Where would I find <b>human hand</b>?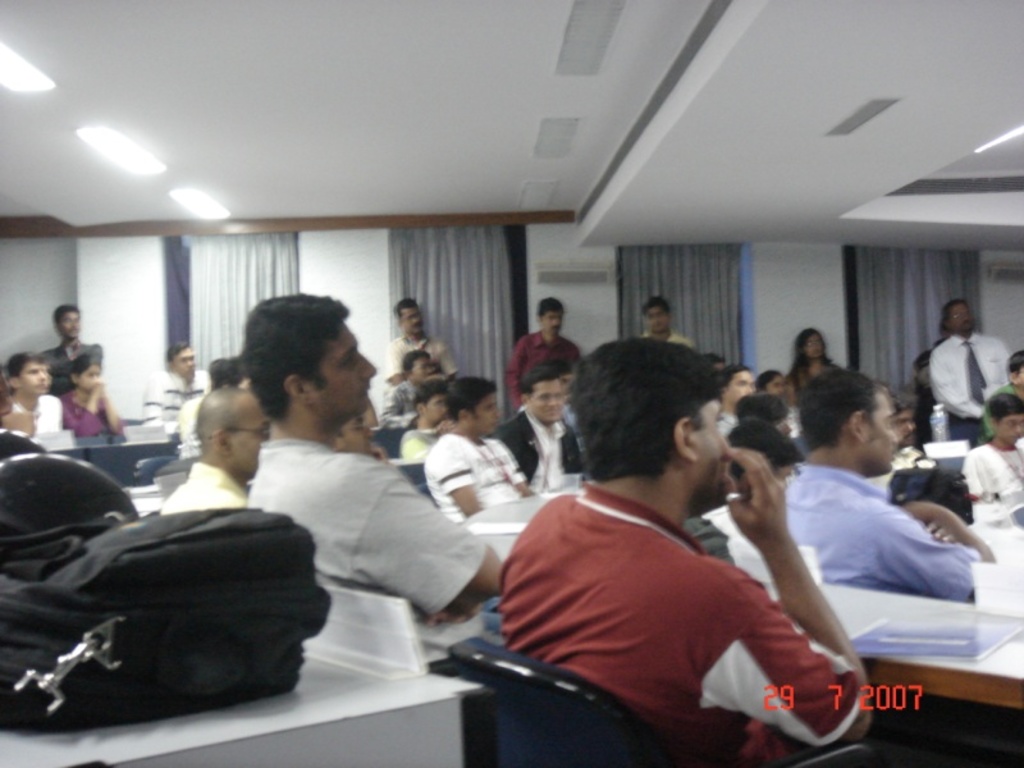
At rect(96, 378, 110, 394).
